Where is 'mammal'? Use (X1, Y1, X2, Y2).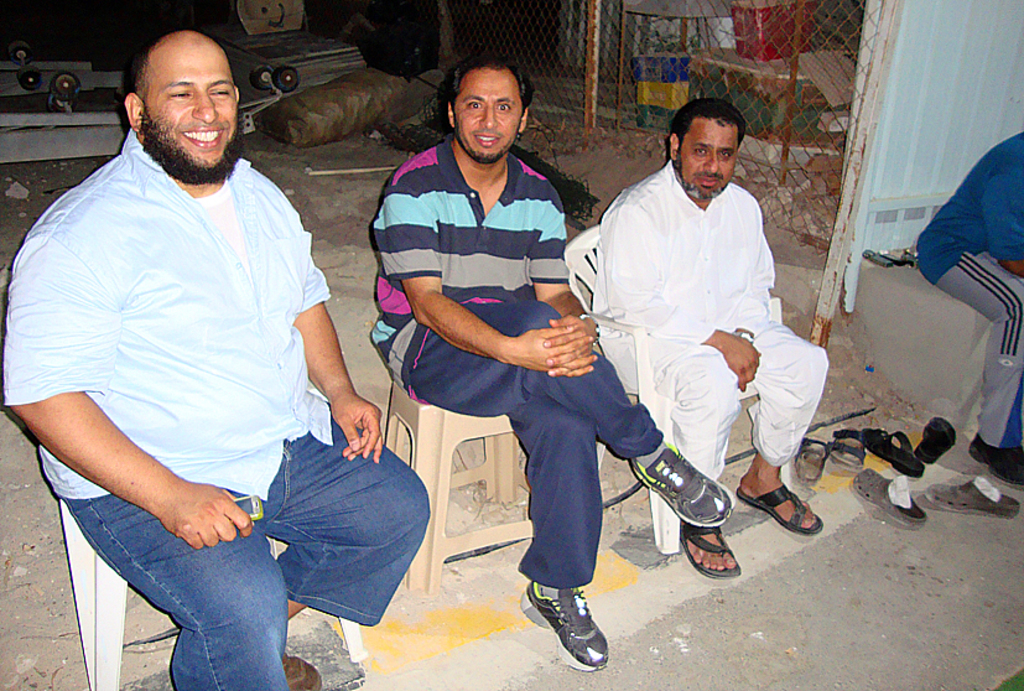
(369, 57, 735, 667).
